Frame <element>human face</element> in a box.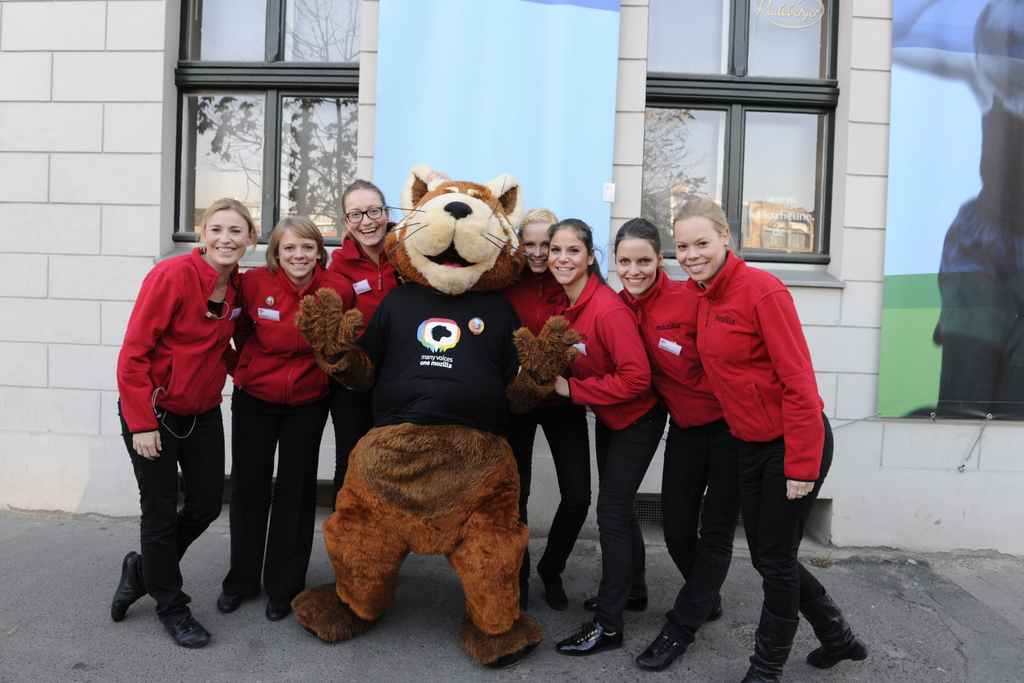
detection(548, 225, 586, 286).
